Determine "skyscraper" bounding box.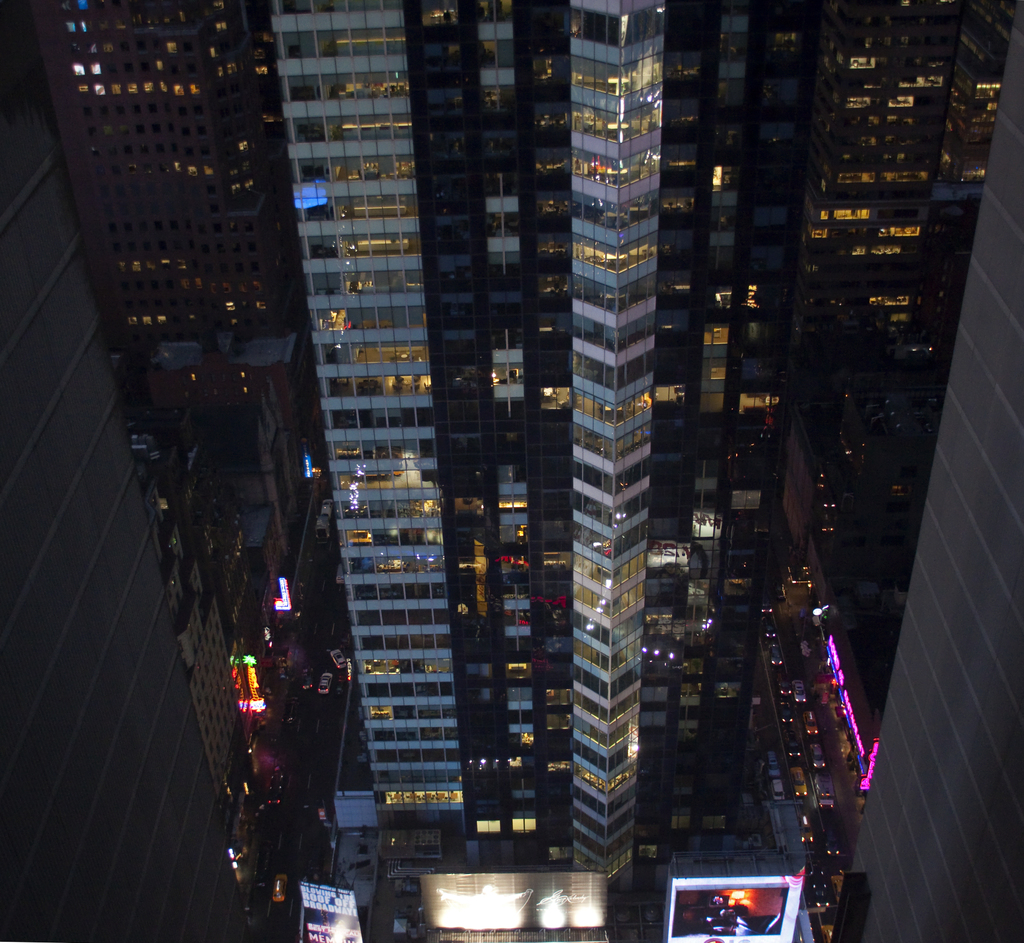
Determined: locate(655, 6, 809, 772).
